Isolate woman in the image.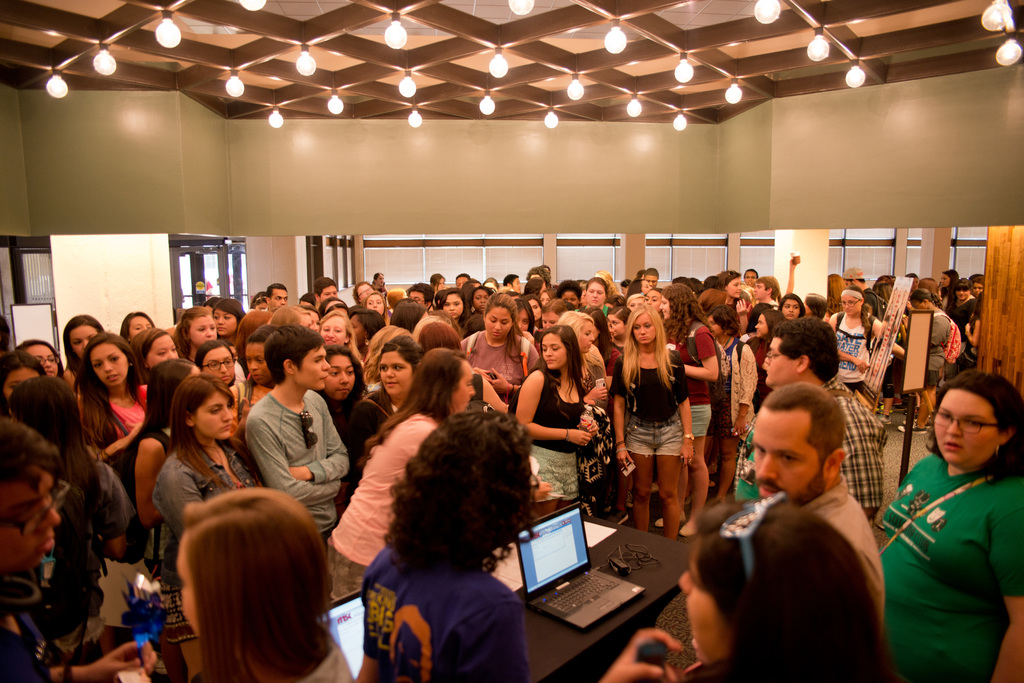
Isolated region: bbox=(600, 497, 904, 682).
